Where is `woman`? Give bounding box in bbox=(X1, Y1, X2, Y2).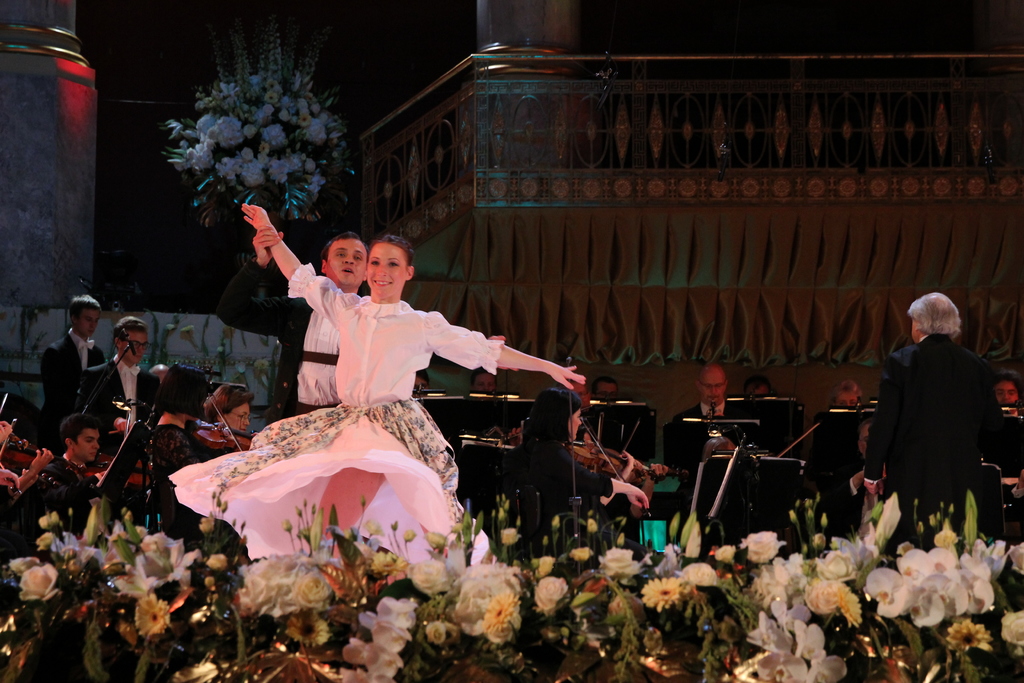
bbox=(171, 201, 584, 572).
